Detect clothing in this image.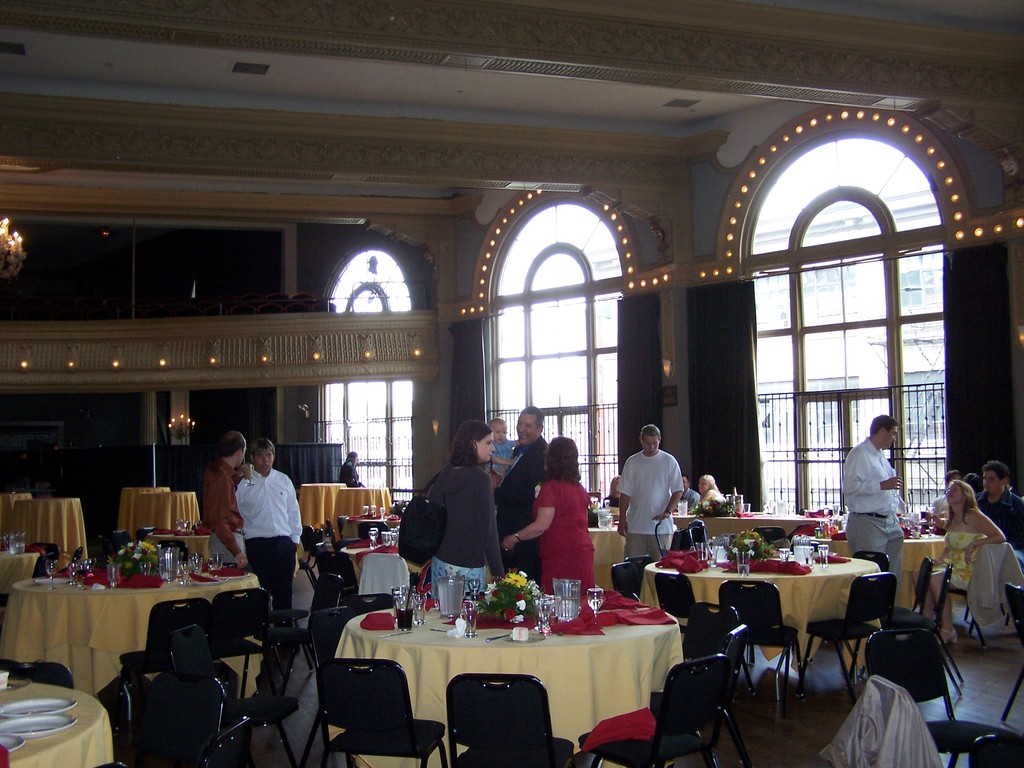
Detection: detection(975, 487, 1023, 630).
